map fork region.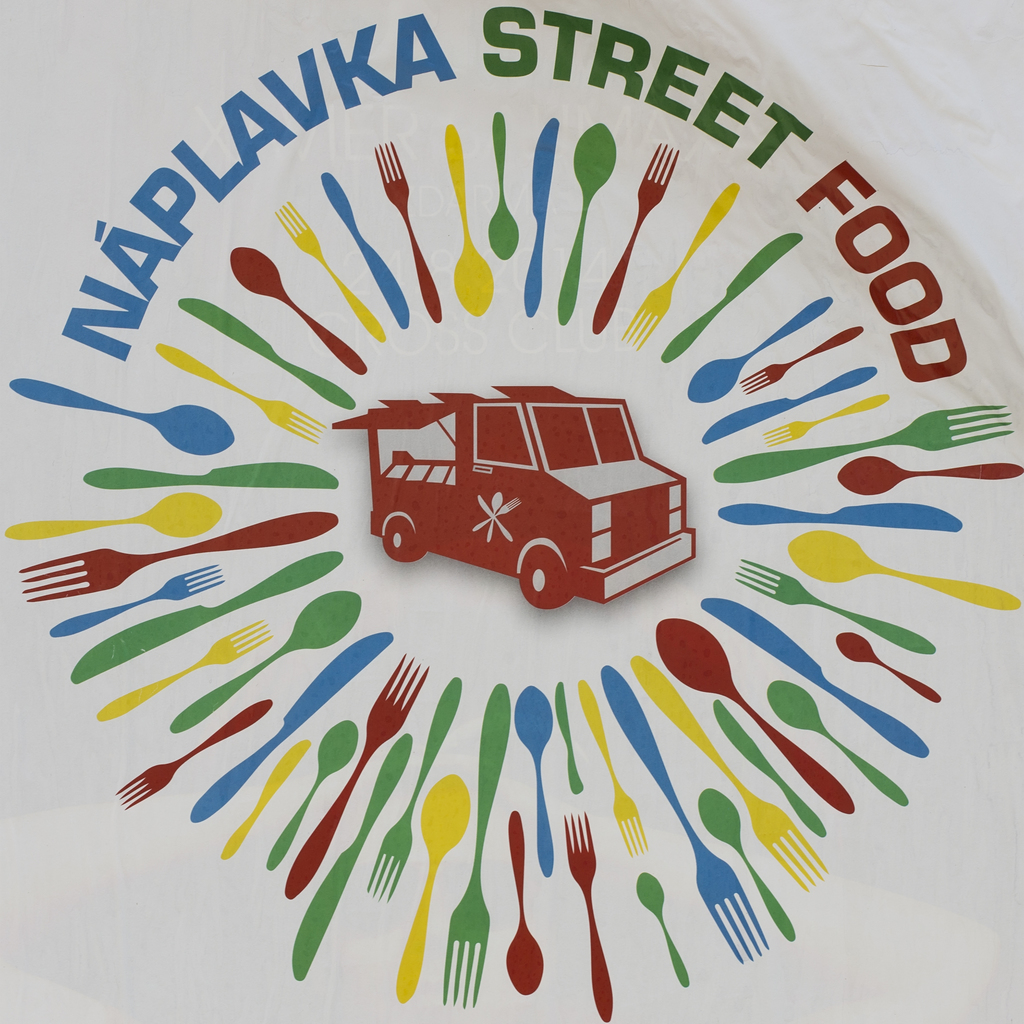
Mapped to (574, 680, 649, 857).
